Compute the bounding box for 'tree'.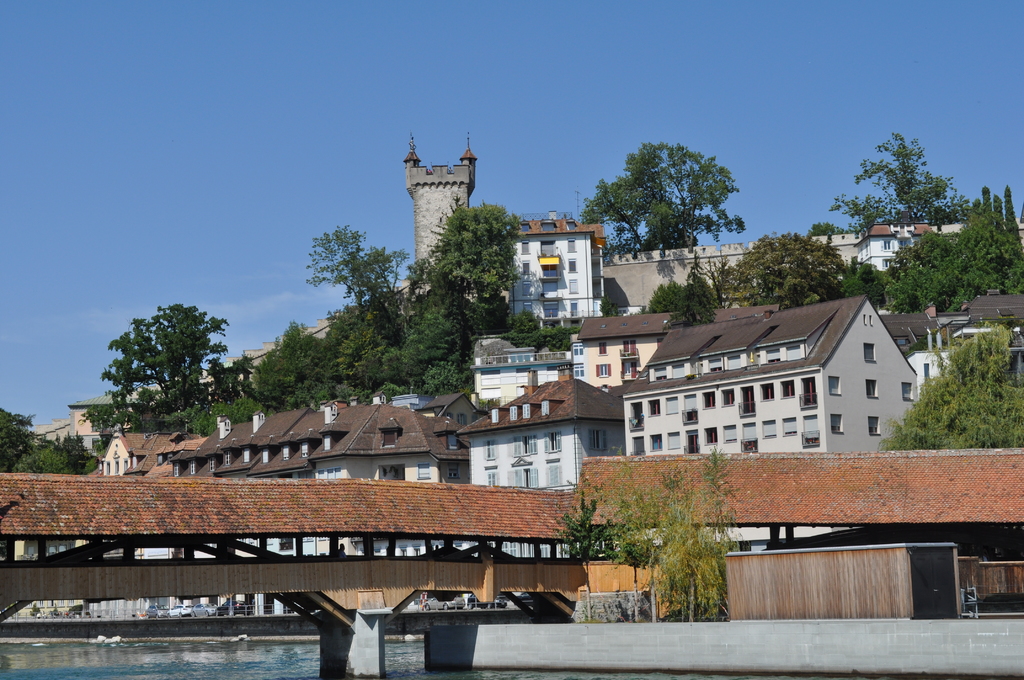
(665, 282, 724, 332).
